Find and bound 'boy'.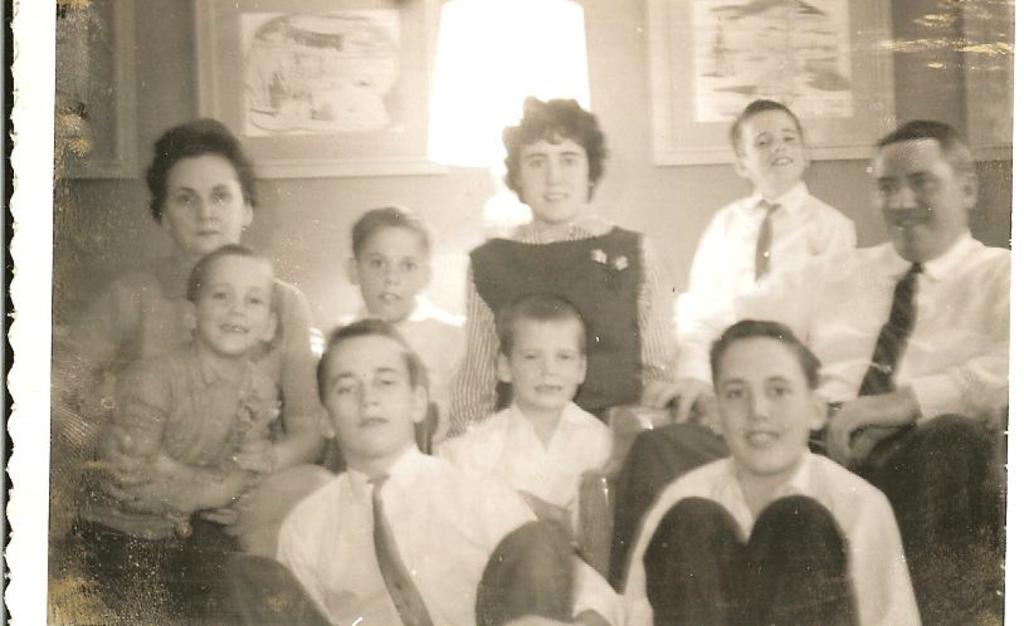
Bound: (x1=312, y1=201, x2=481, y2=449).
